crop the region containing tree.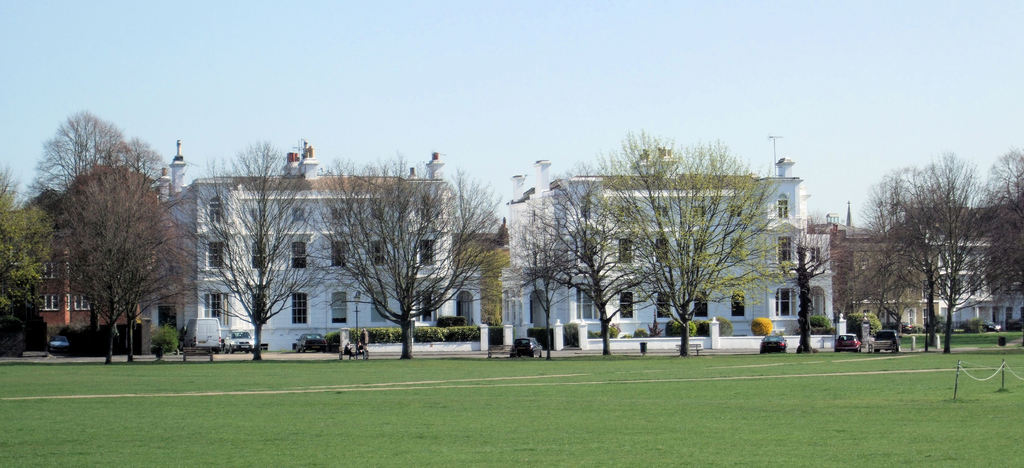
Crop region: Rect(303, 149, 500, 362).
